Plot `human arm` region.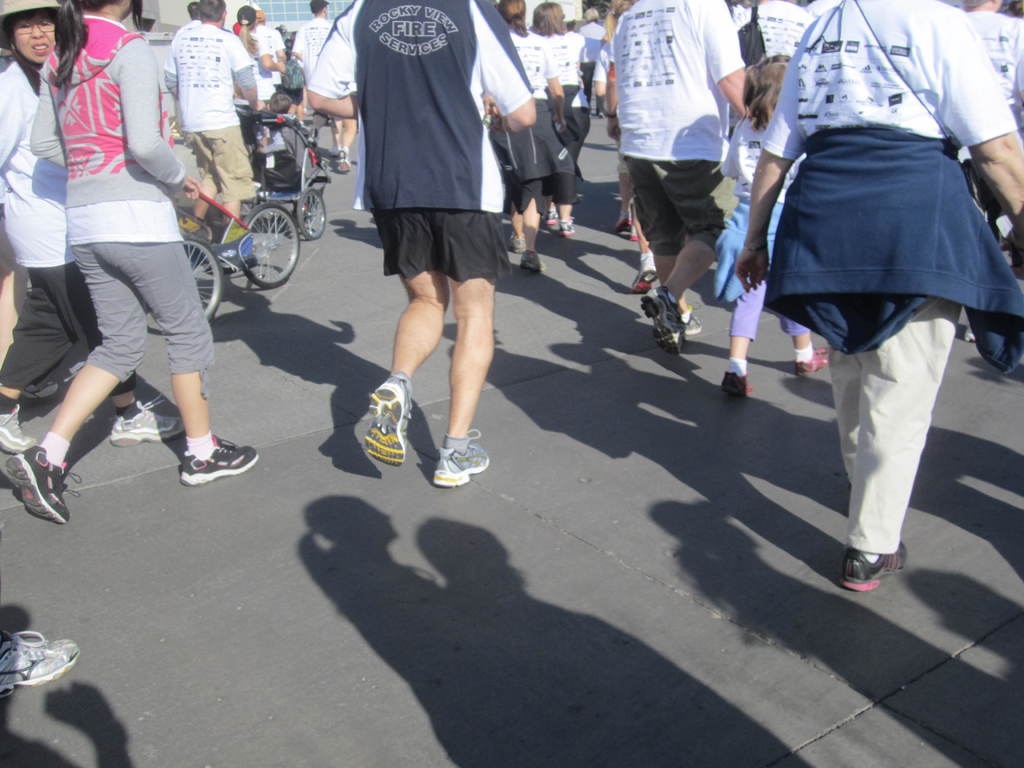
Plotted at box=[482, 0, 545, 132].
